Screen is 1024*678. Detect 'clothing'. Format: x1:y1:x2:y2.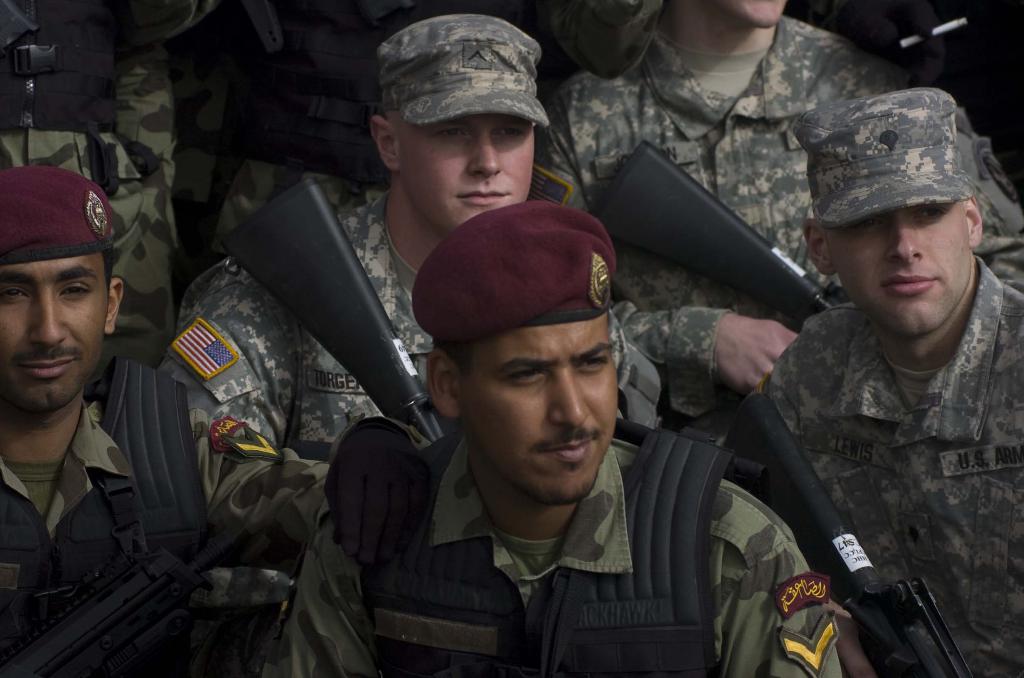
209:0:461:260.
